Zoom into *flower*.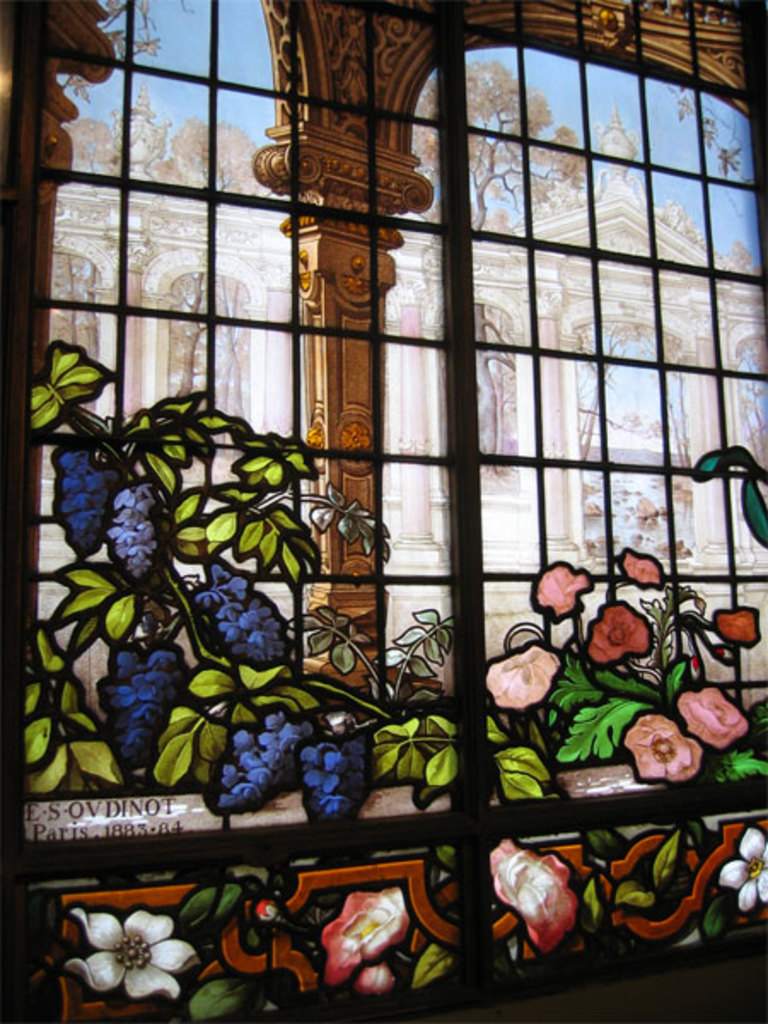
Zoom target: {"left": 476, "top": 640, "right": 556, "bottom": 712}.
